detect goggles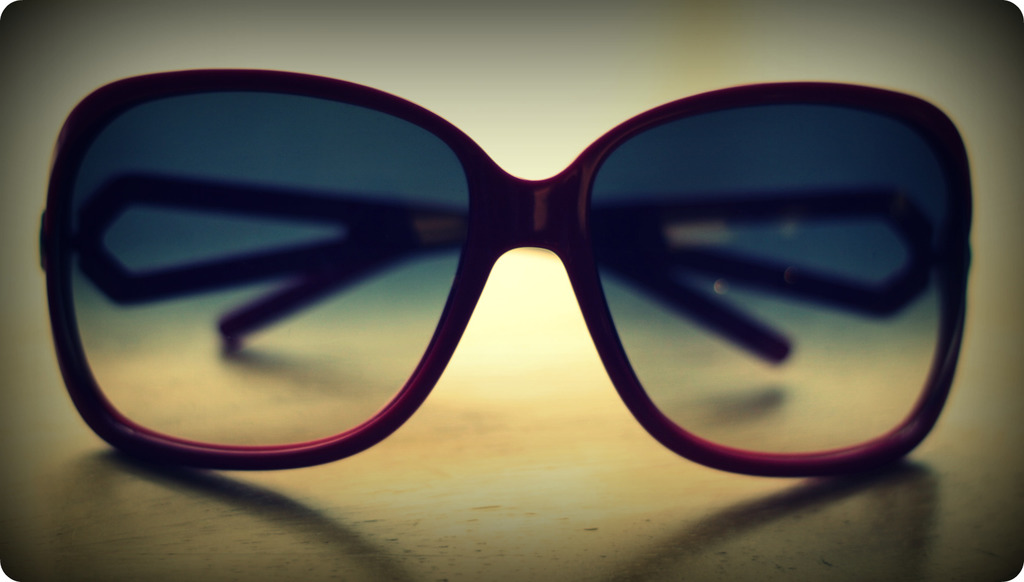
<bbox>76, 42, 987, 520</bbox>
